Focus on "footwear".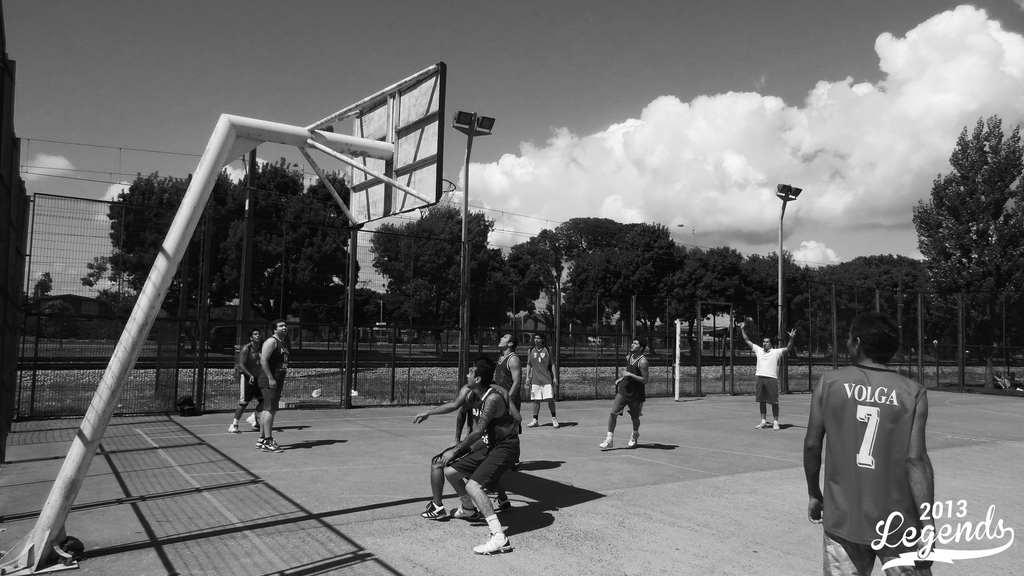
Focused at {"x1": 548, "y1": 418, "x2": 556, "y2": 428}.
